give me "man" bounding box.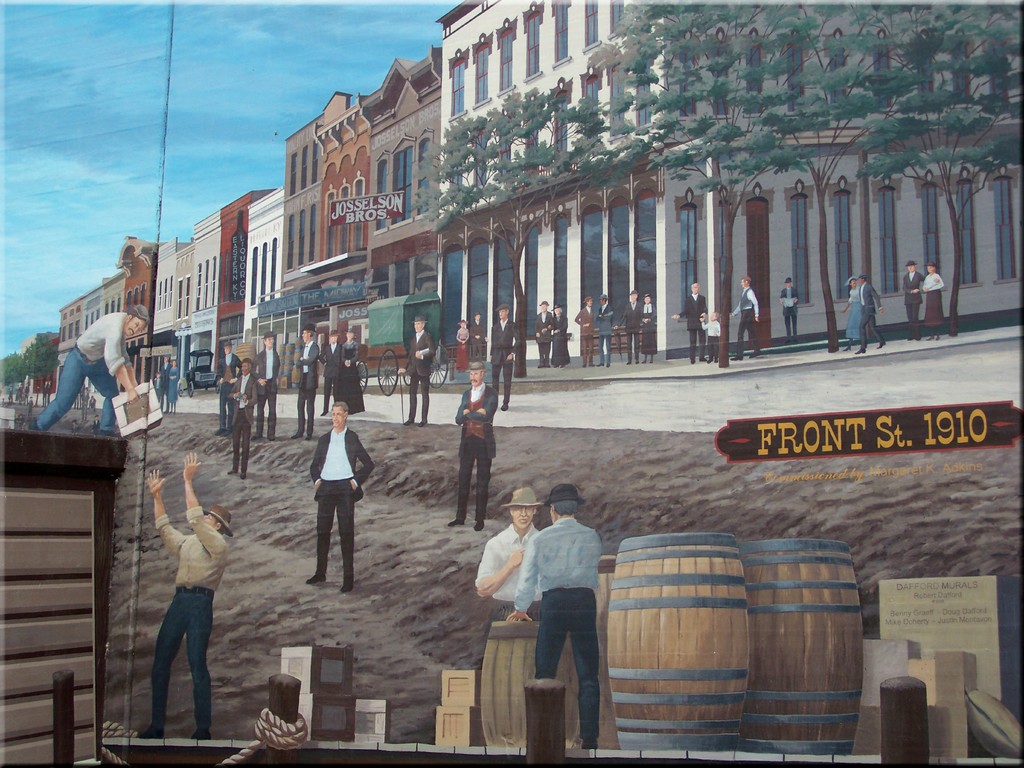
{"left": 323, "top": 329, "right": 344, "bottom": 413}.
